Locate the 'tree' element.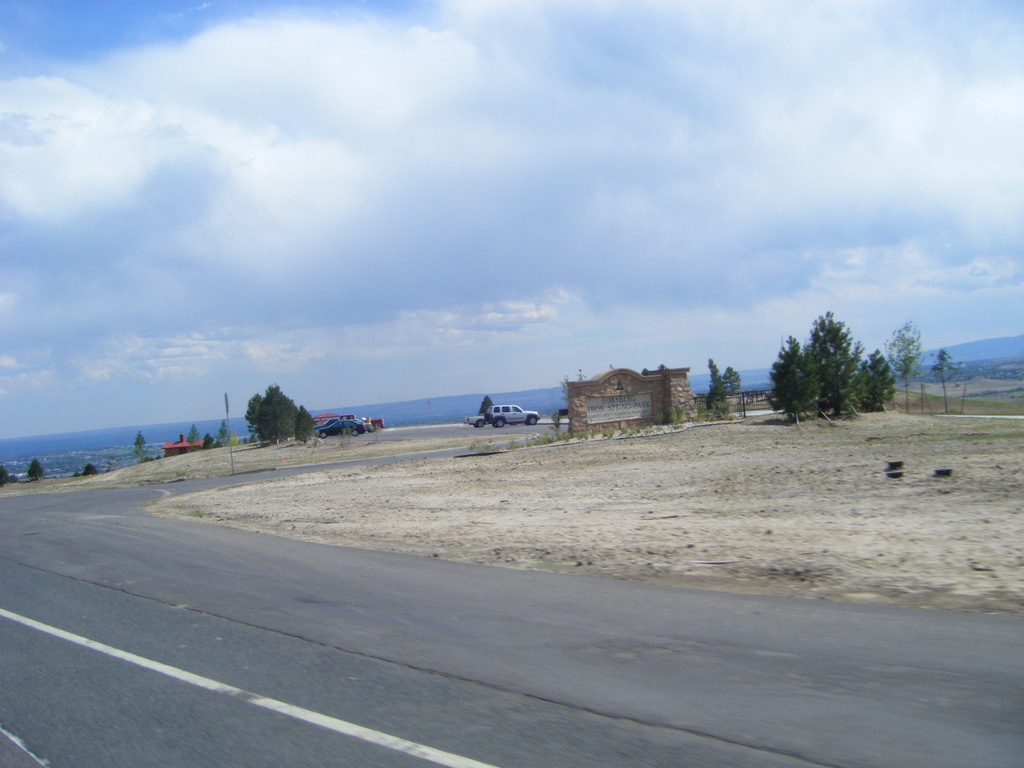
Element bbox: [723, 367, 742, 396].
